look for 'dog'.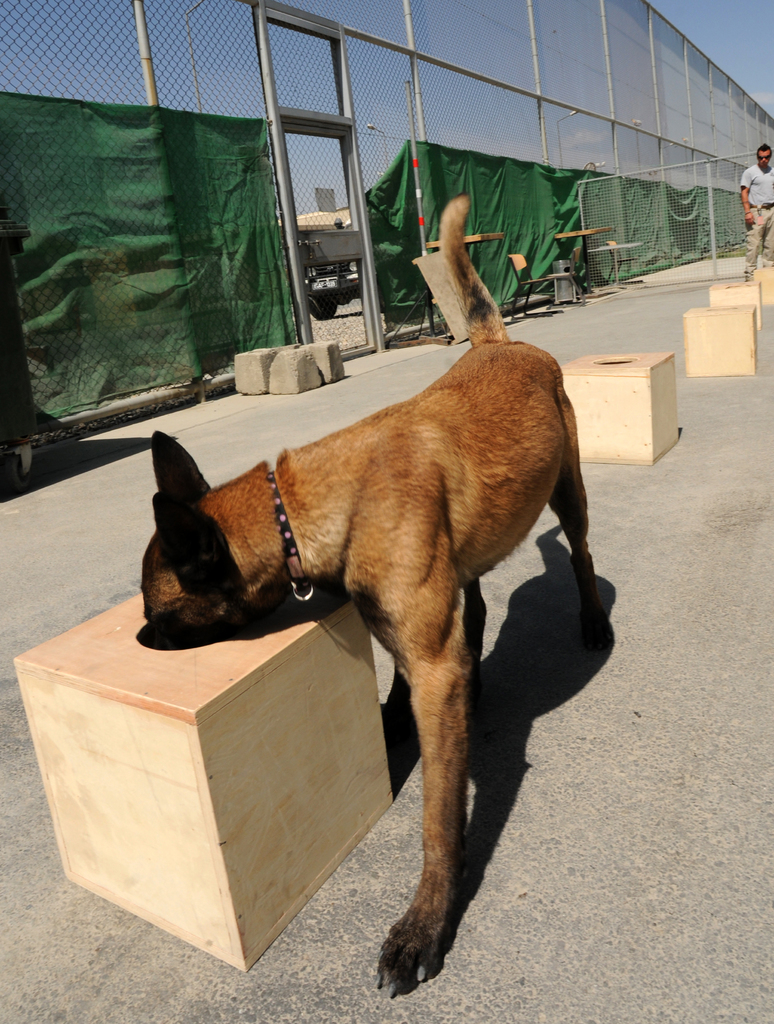
Found: Rect(126, 195, 641, 994).
